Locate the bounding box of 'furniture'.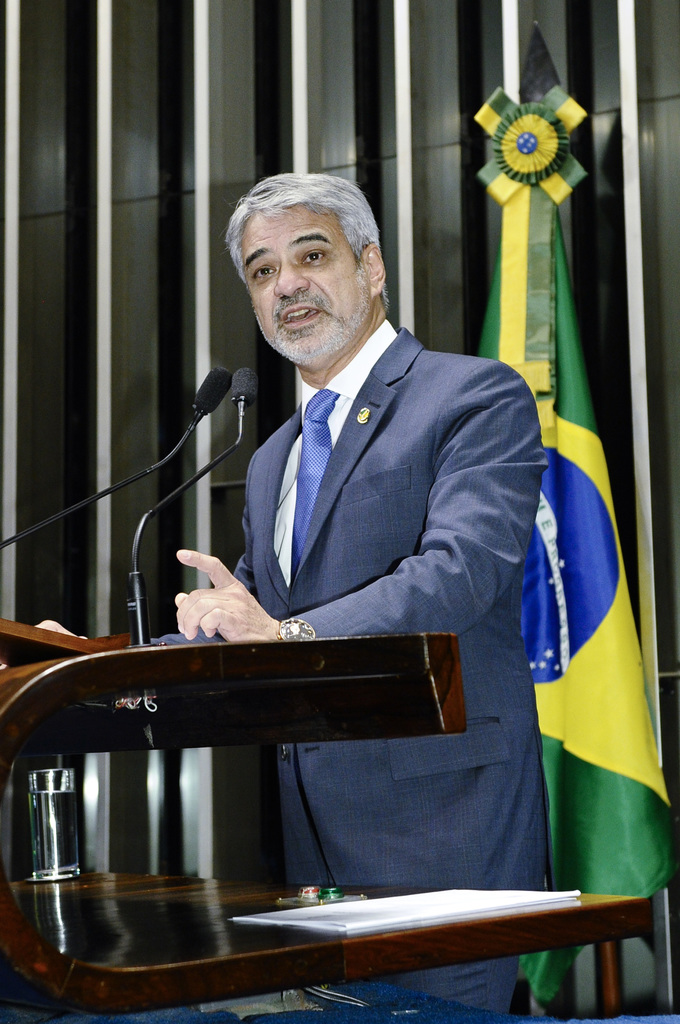
Bounding box: {"x1": 0, "y1": 619, "x2": 679, "y2": 1023}.
